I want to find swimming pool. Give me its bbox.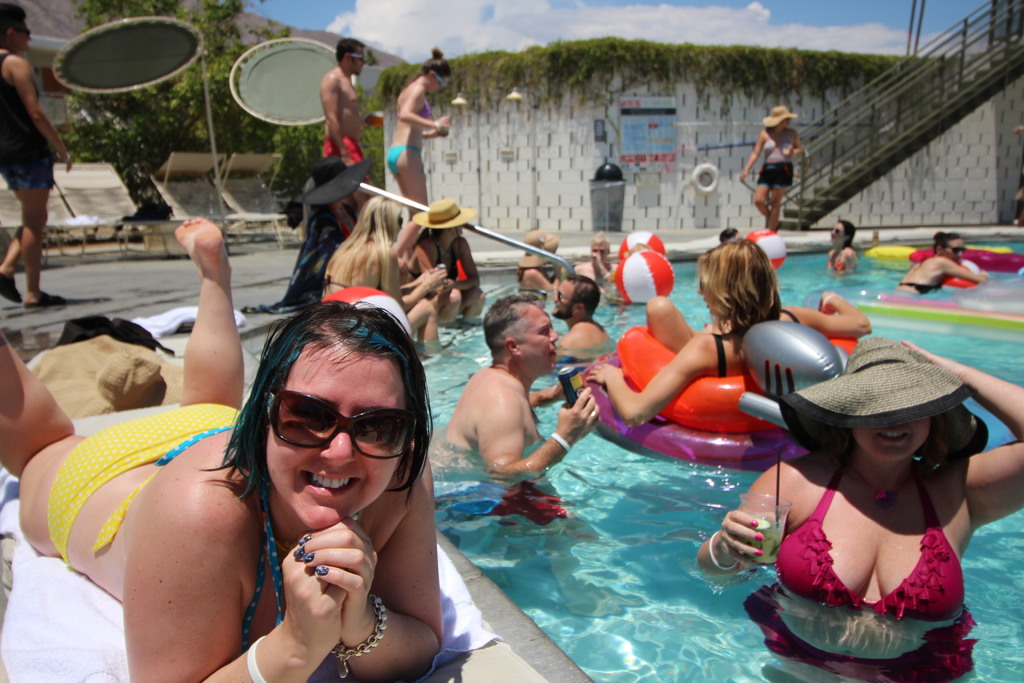
locate(241, 236, 1023, 682).
